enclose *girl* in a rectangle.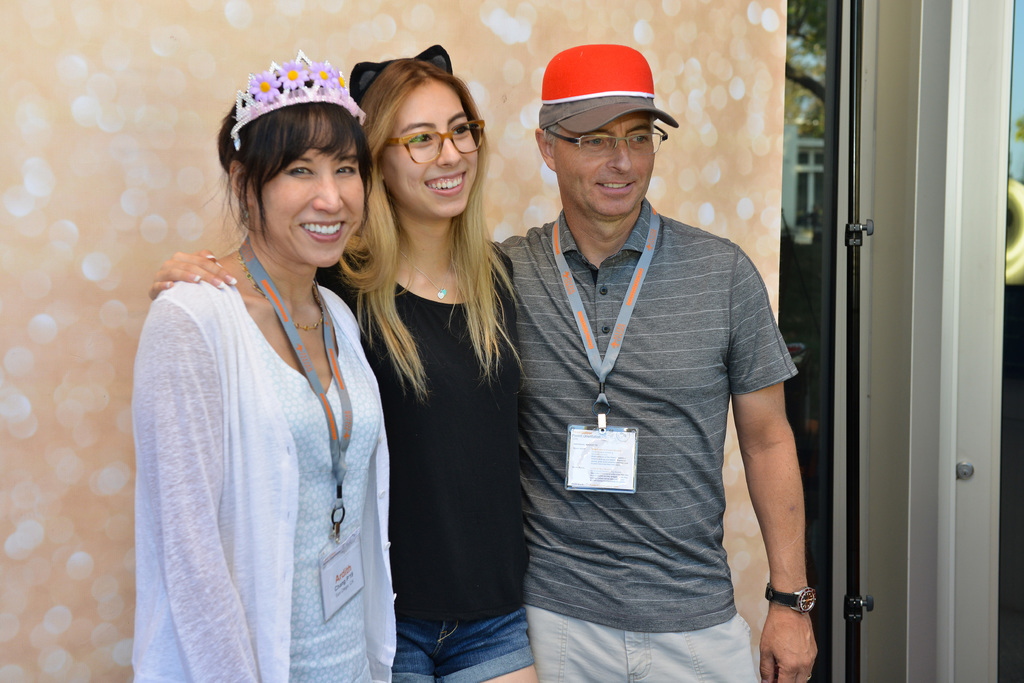
151:47:536:682.
